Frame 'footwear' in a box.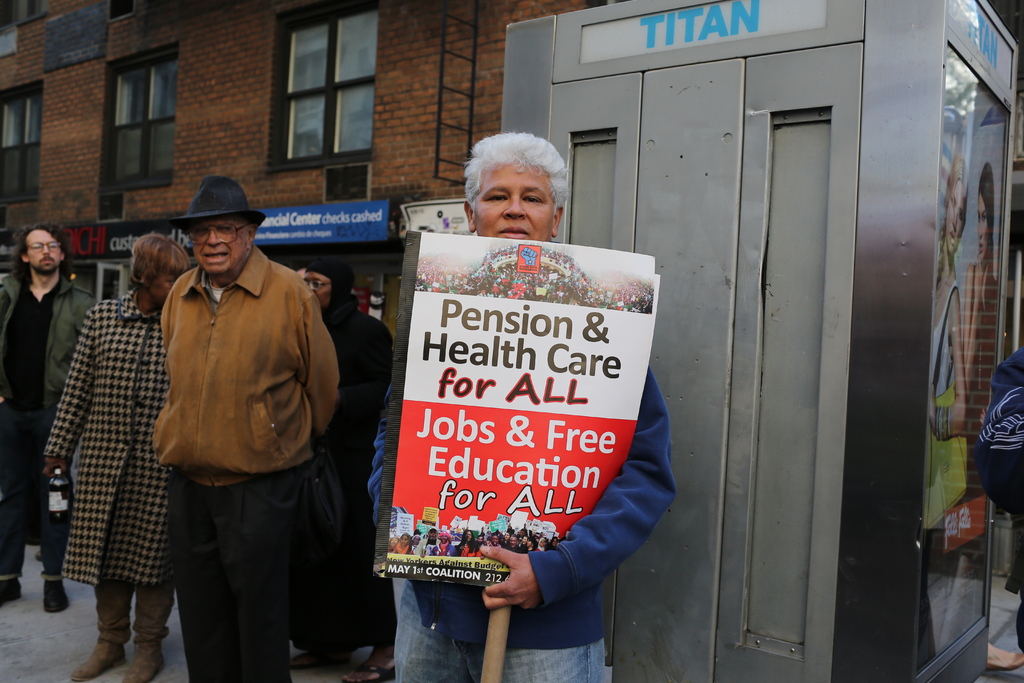
(x1=69, y1=577, x2=131, y2=682).
